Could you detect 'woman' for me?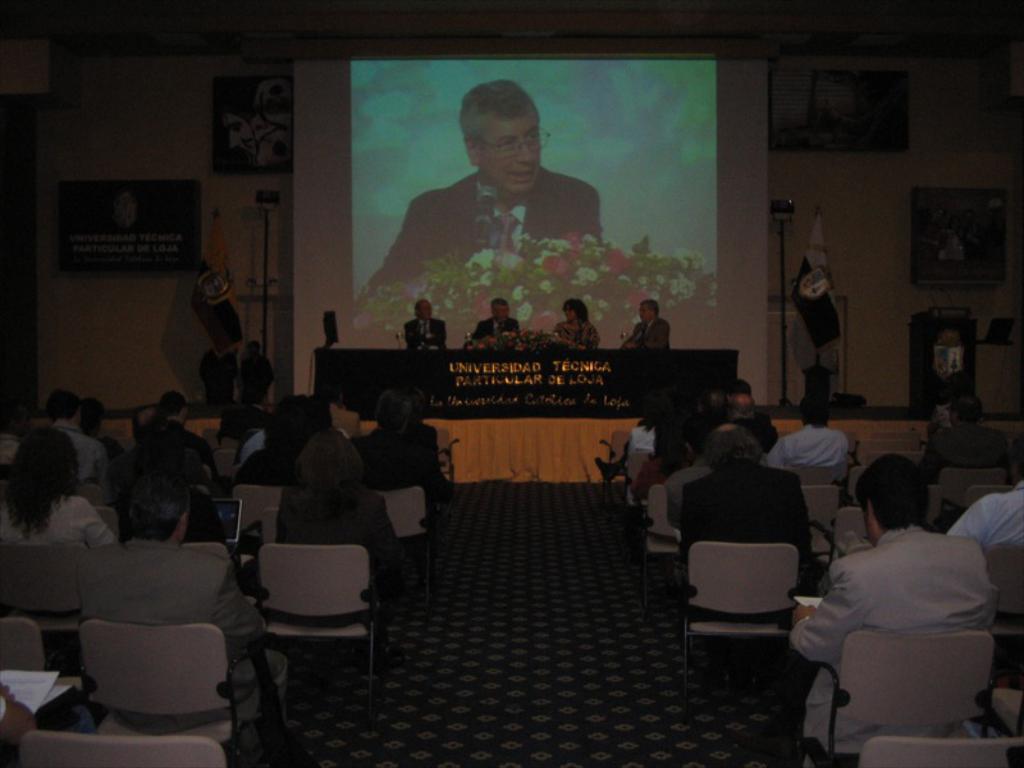
Detection result: x1=233 y1=396 x2=326 y2=539.
